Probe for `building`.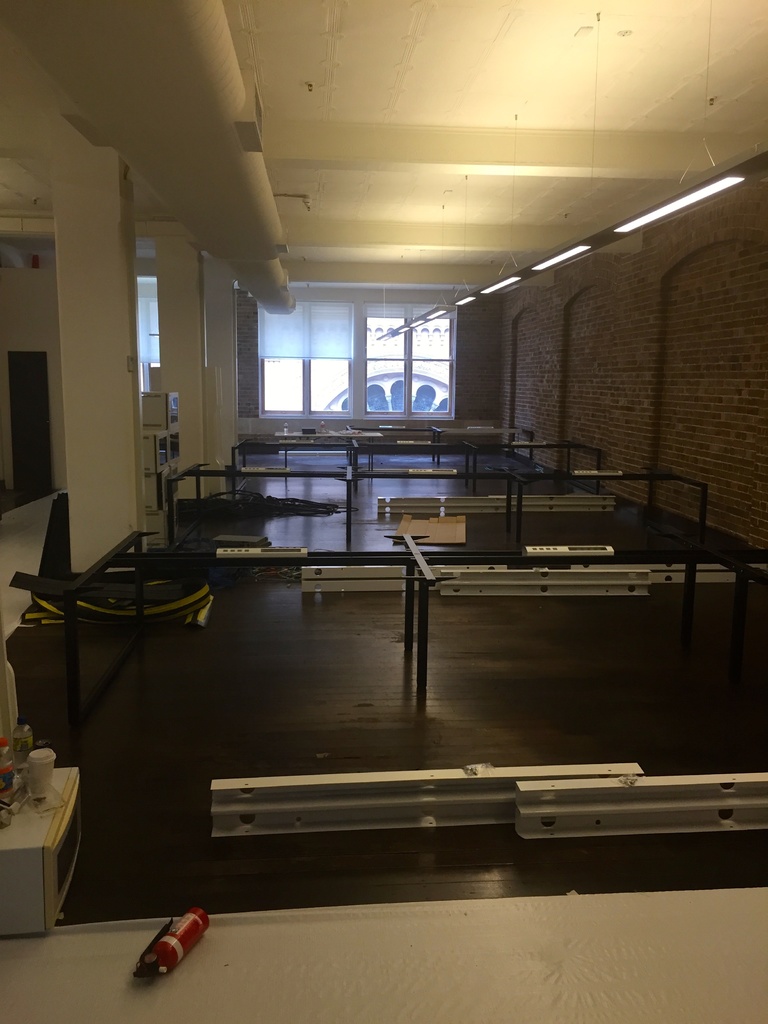
Probe result: 3 0 767 1023.
